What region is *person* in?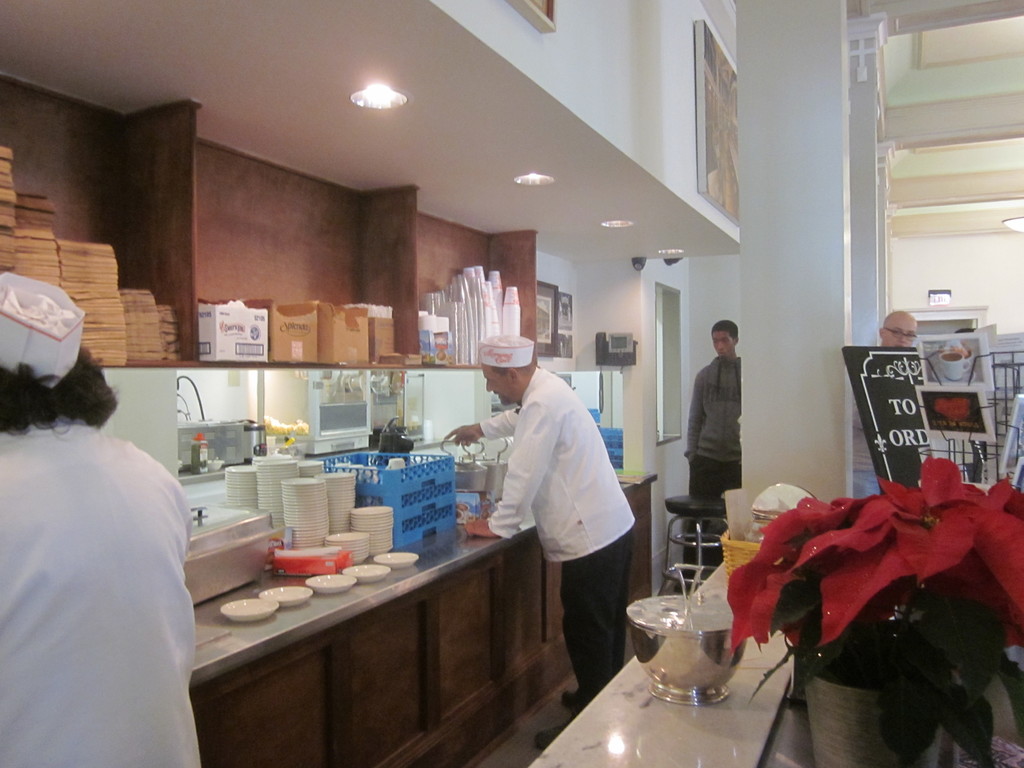
BBox(932, 340, 972, 383).
